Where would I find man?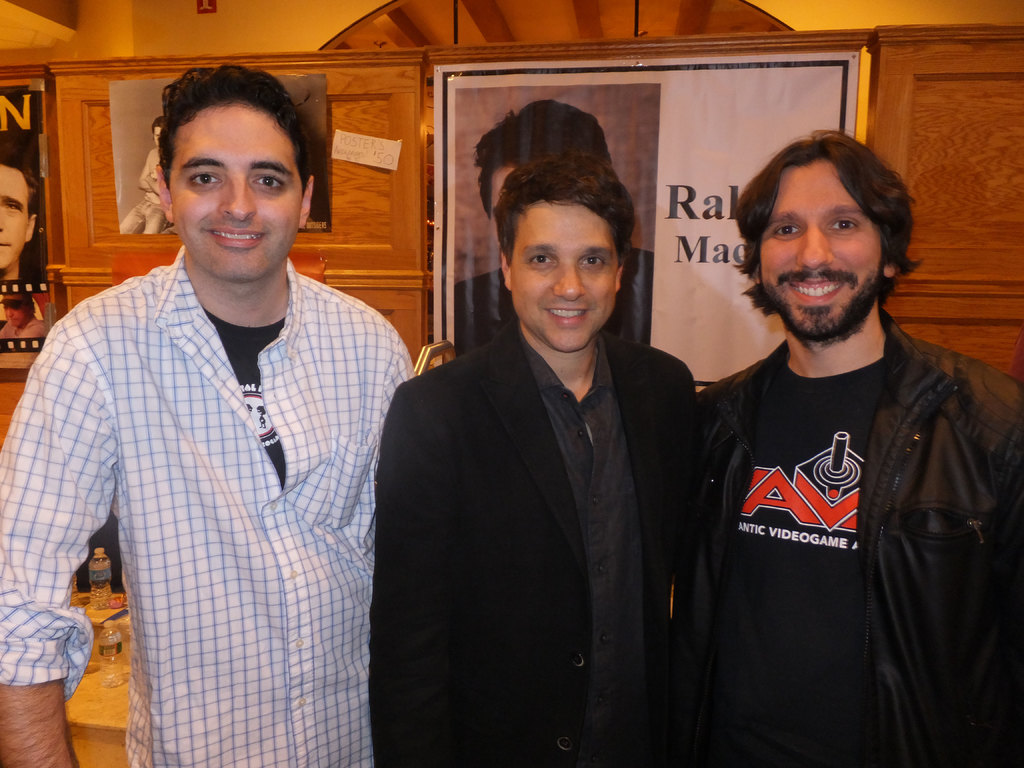
At (370,147,709,767).
